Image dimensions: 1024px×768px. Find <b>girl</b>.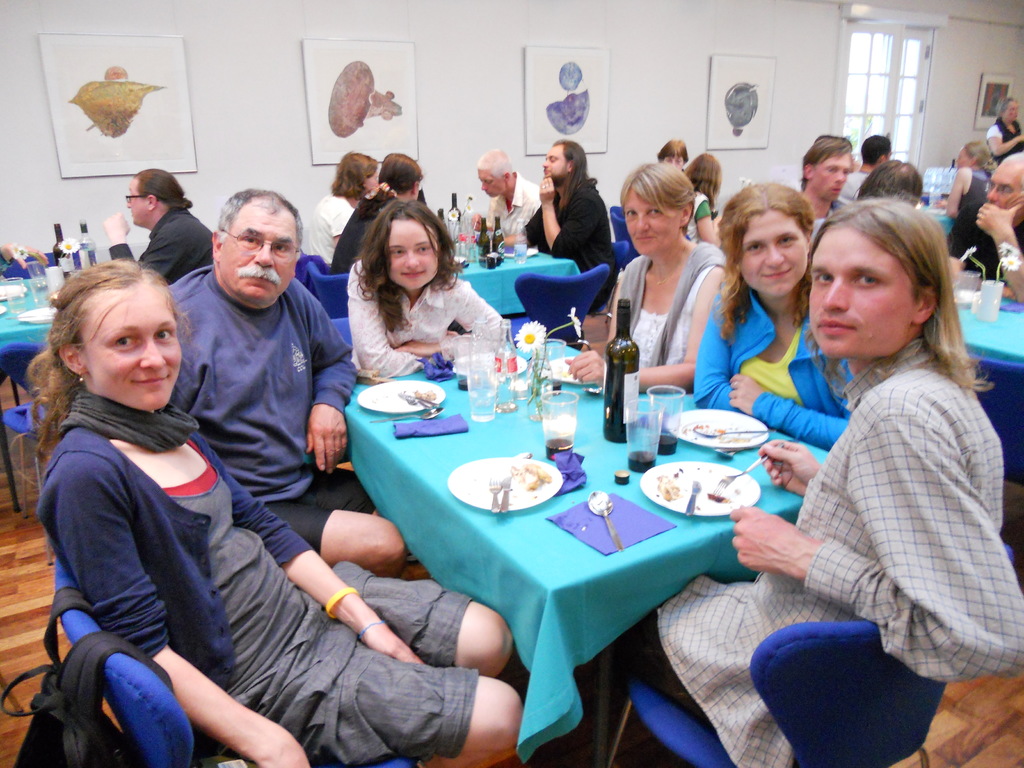
17:257:526:767.
